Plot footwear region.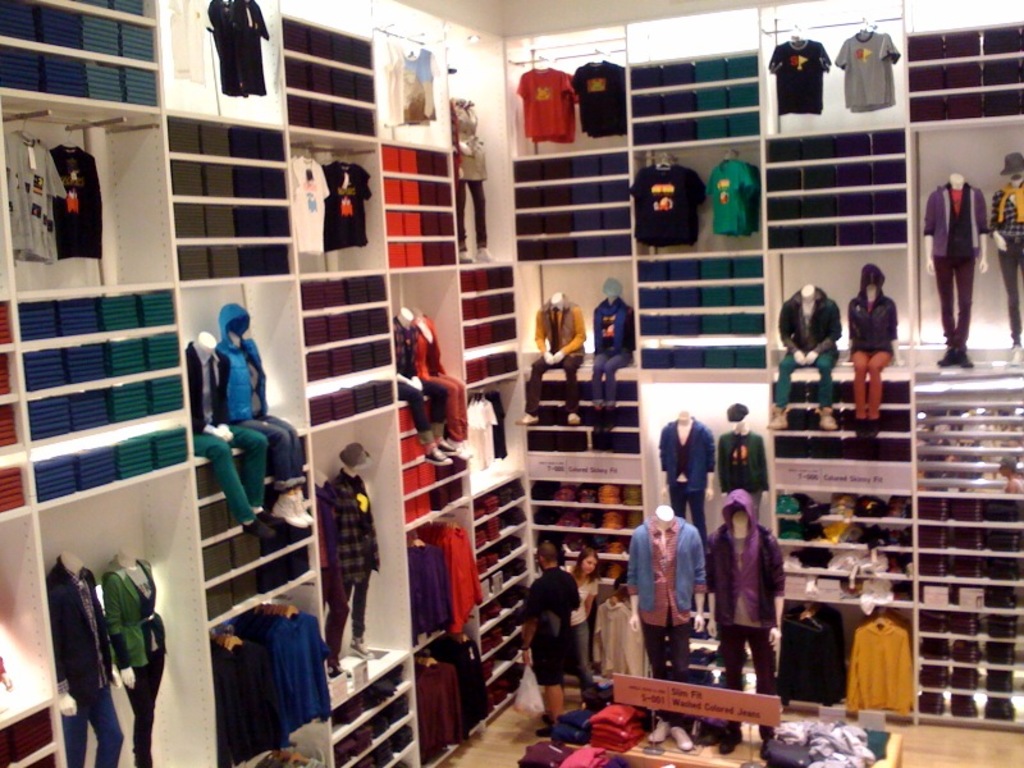
Plotted at [273, 493, 307, 531].
